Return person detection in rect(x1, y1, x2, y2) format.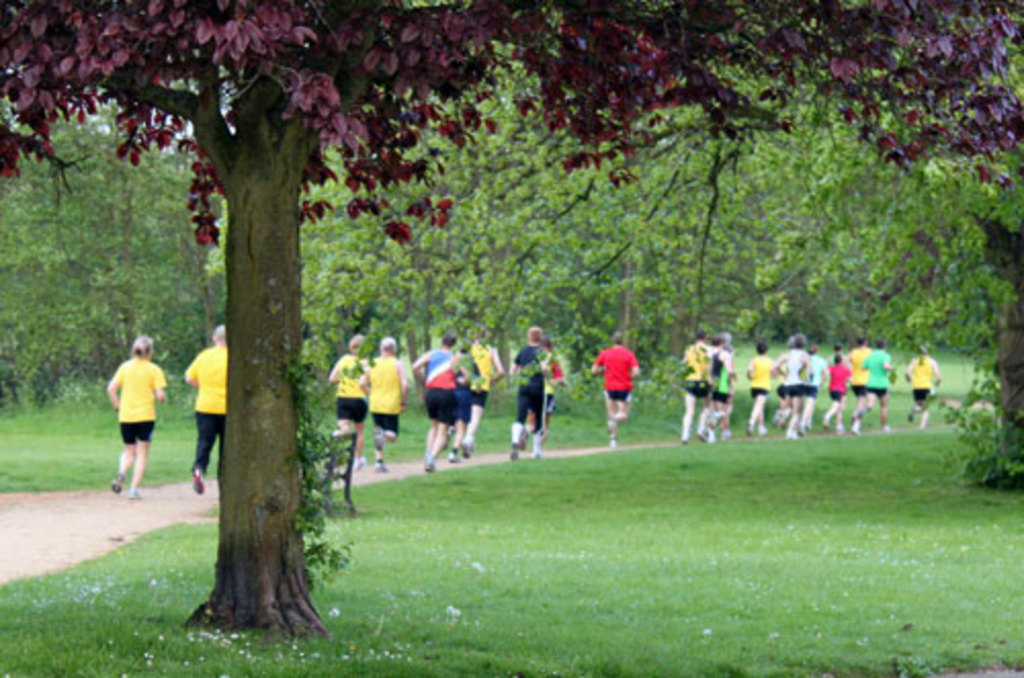
rect(682, 334, 707, 440).
